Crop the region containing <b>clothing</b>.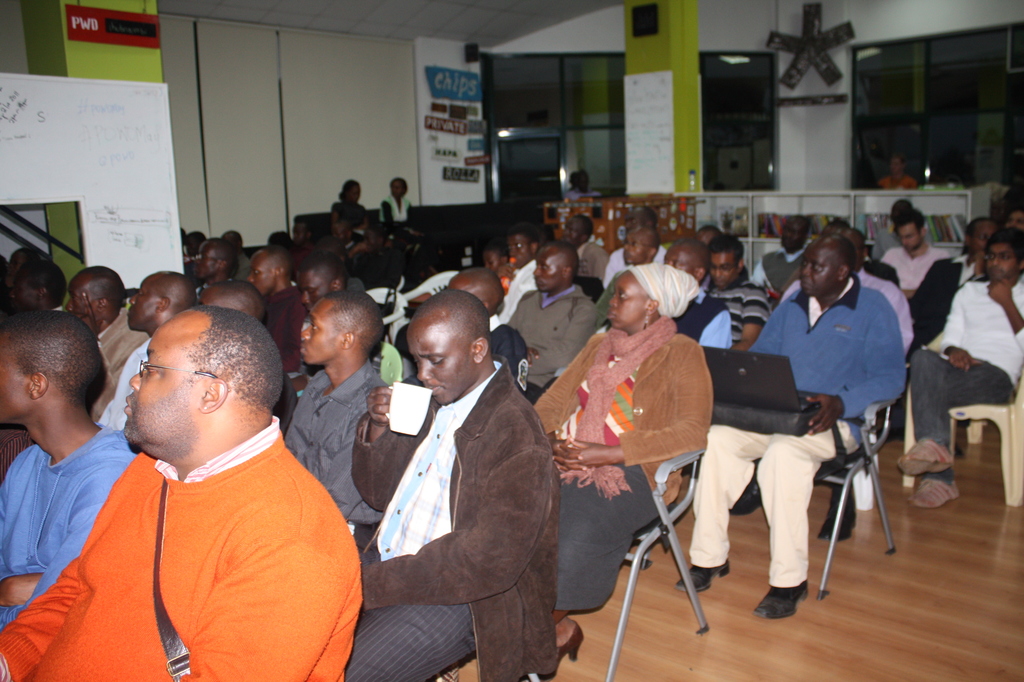
Crop region: <box>274,359,386,516</box>.
